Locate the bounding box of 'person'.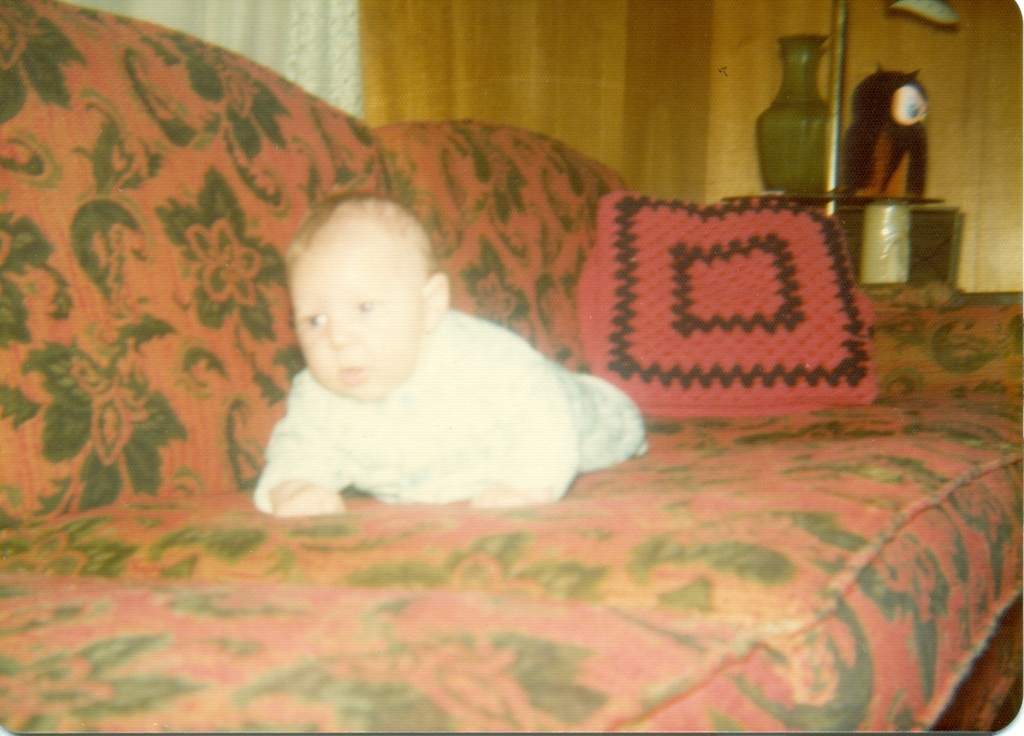
Bounding box: left=247, top=194, right=655, bottom=514.
